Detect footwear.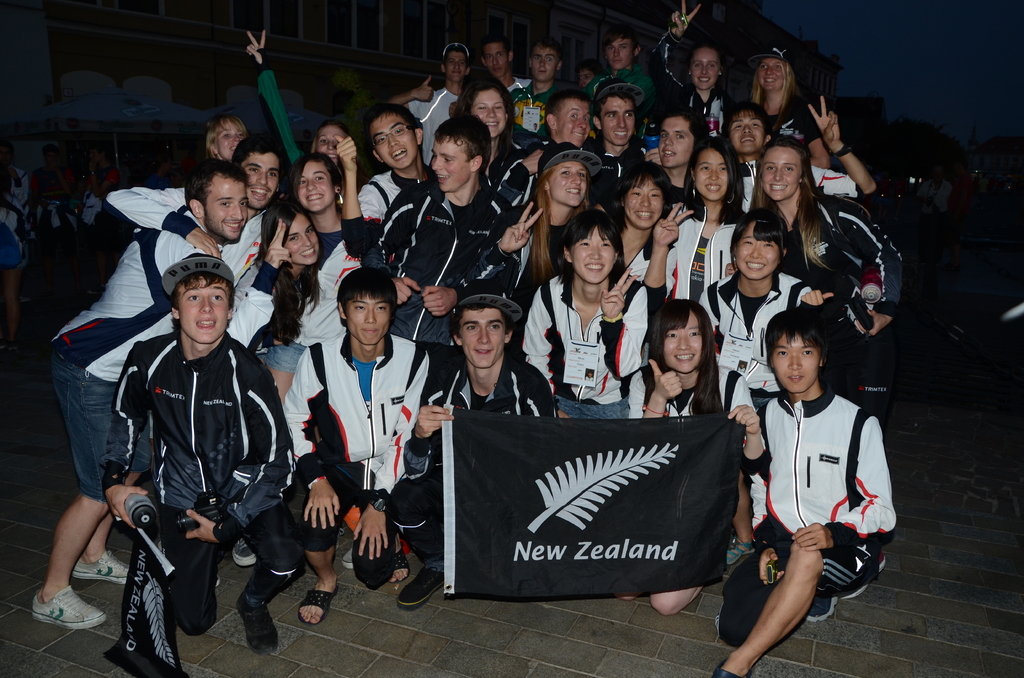
Detected at region(296, 585, 340, 626).
